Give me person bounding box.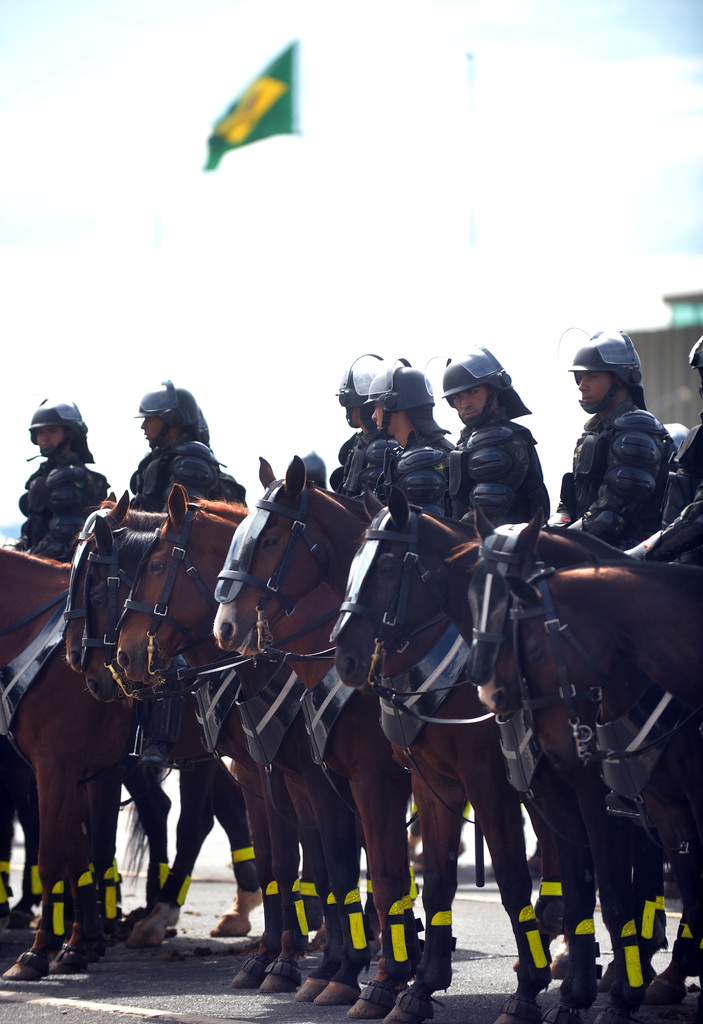
[359,348,457,507].
